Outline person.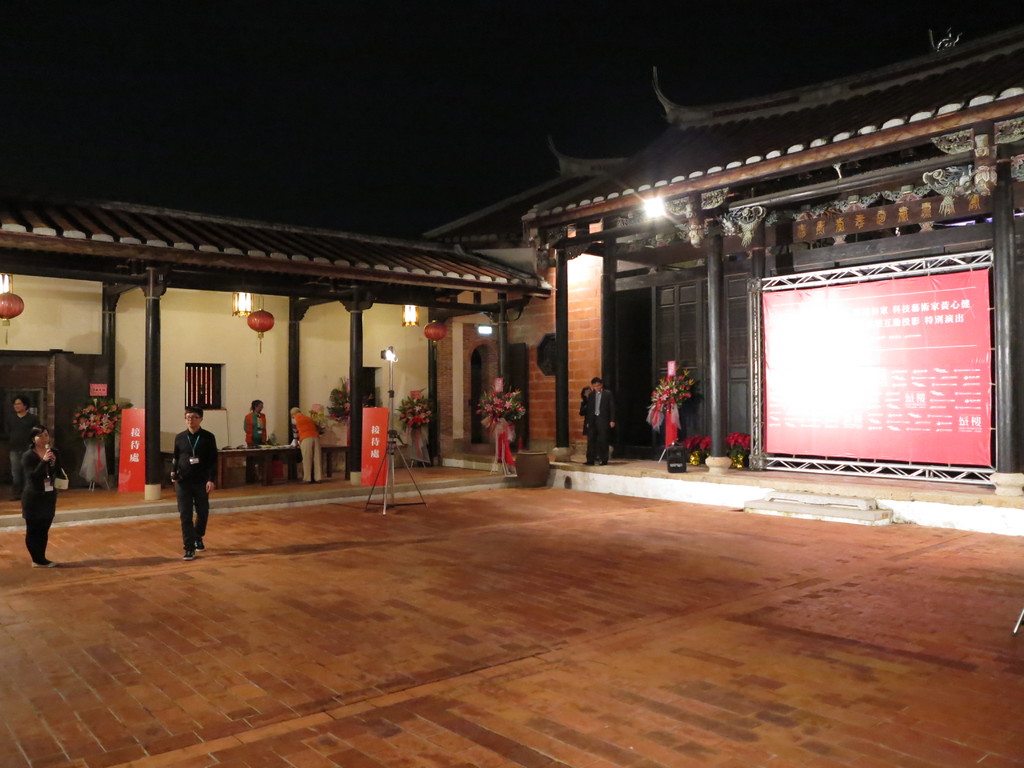
Outline: rect(292, 409, 327, 484).
